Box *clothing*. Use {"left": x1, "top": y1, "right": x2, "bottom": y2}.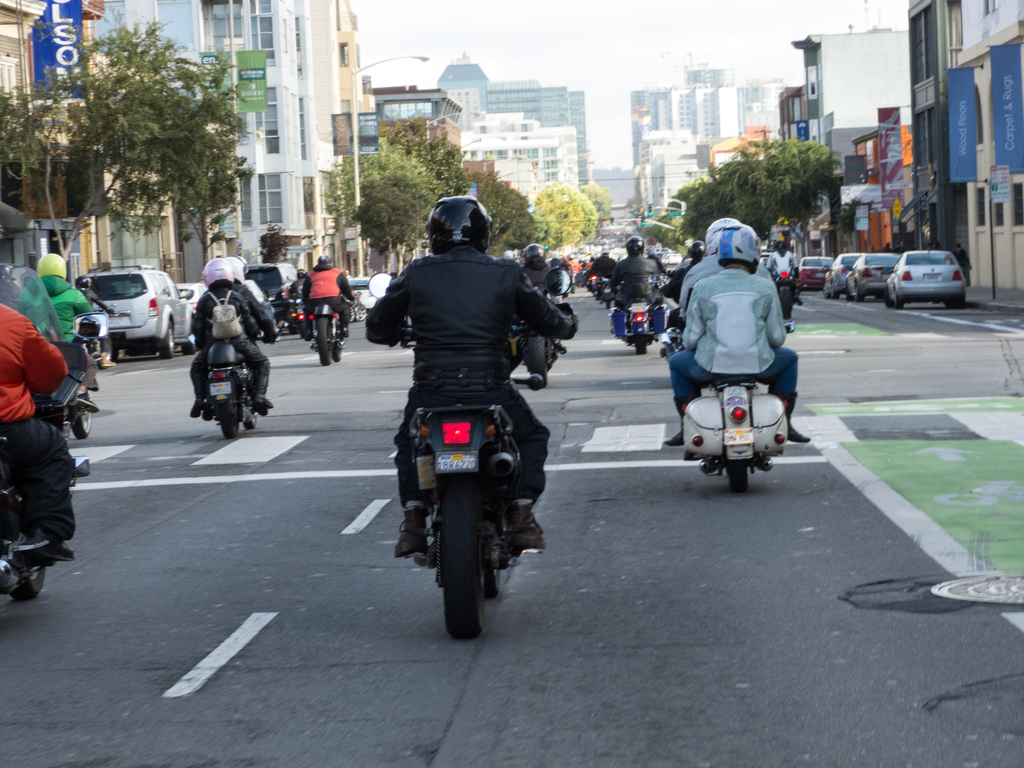
{"left": 0, "top": 303, "right": 77, "bottom": 556}.
